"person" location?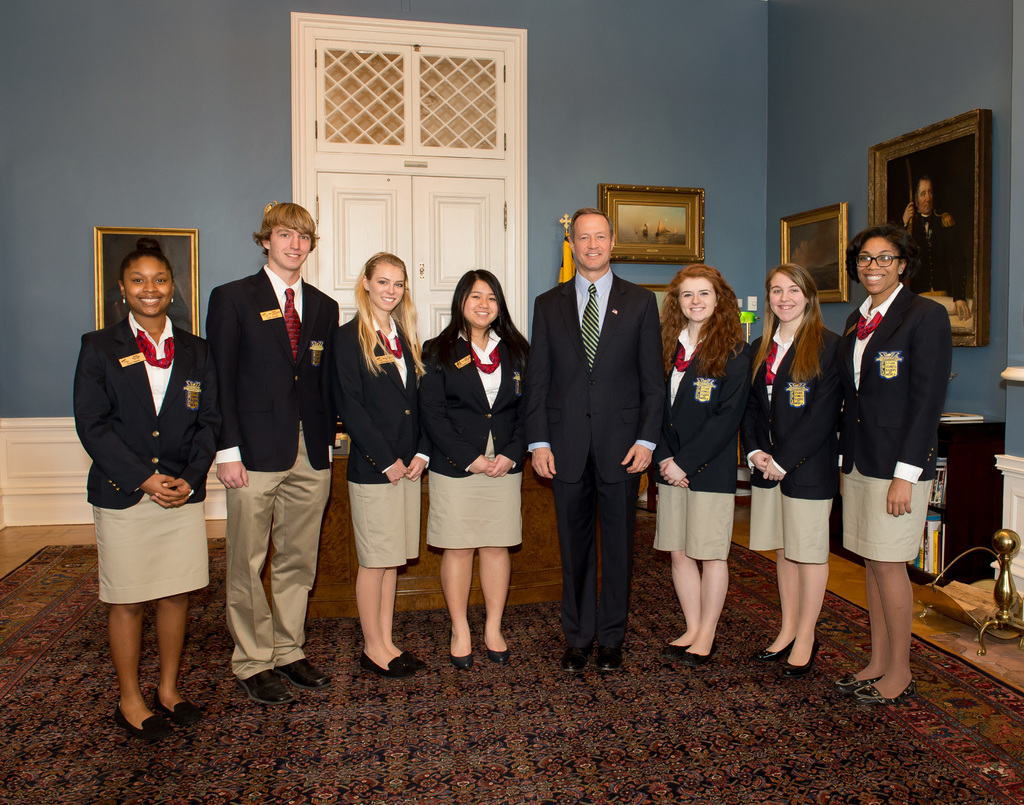
box(882, 172, 978, 320)
